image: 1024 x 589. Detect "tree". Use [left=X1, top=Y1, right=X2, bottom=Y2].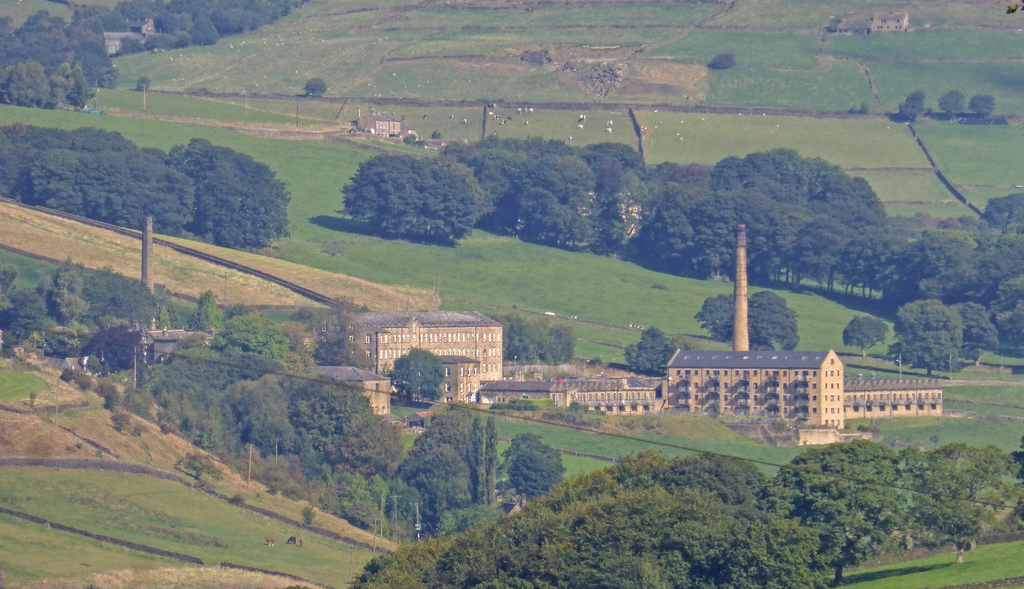
[left=898, top=90, right=925, bottom=122].
